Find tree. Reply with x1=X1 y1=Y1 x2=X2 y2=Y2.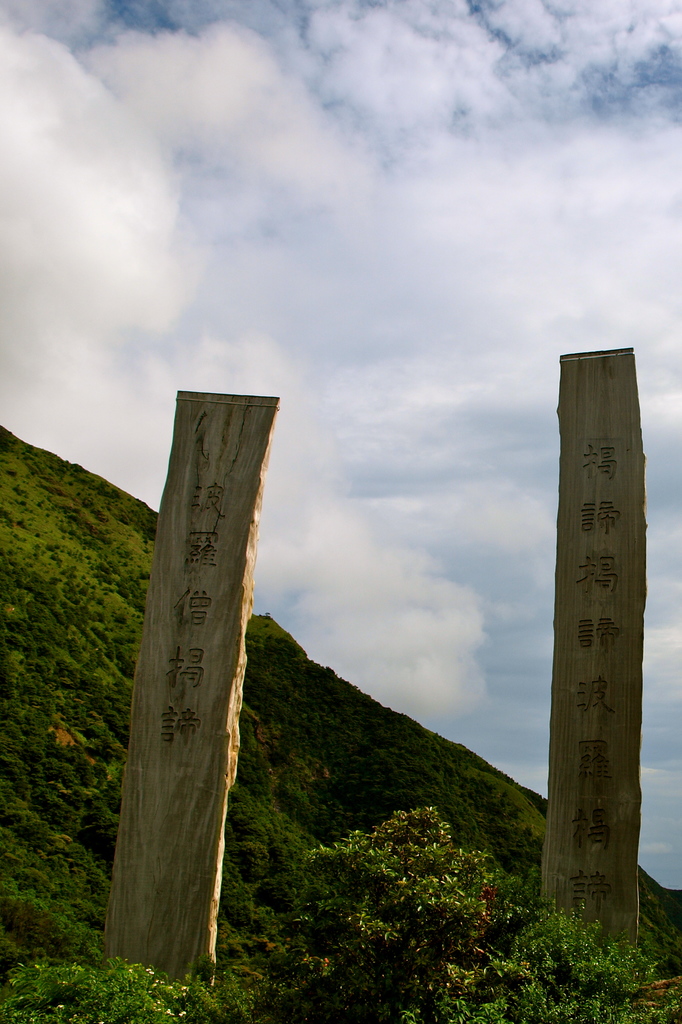
x1=235 y1=776 x2=566 y2=979.
